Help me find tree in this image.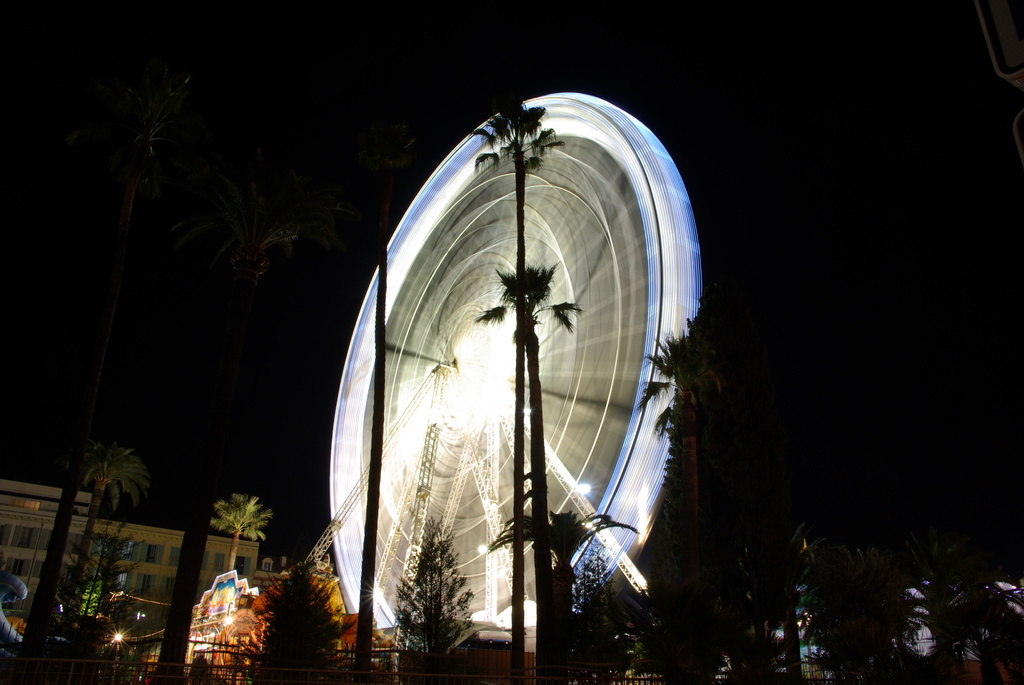
Found it: 471, 91, 564, 675.
